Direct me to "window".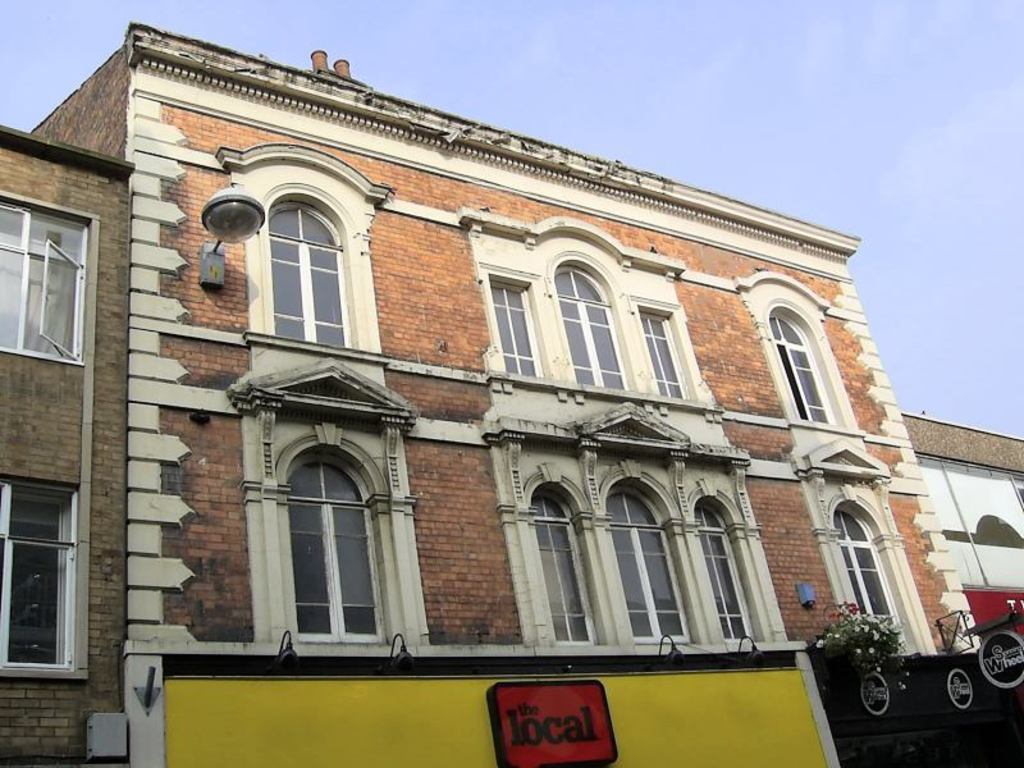
Direction: (0,187,95,366).
